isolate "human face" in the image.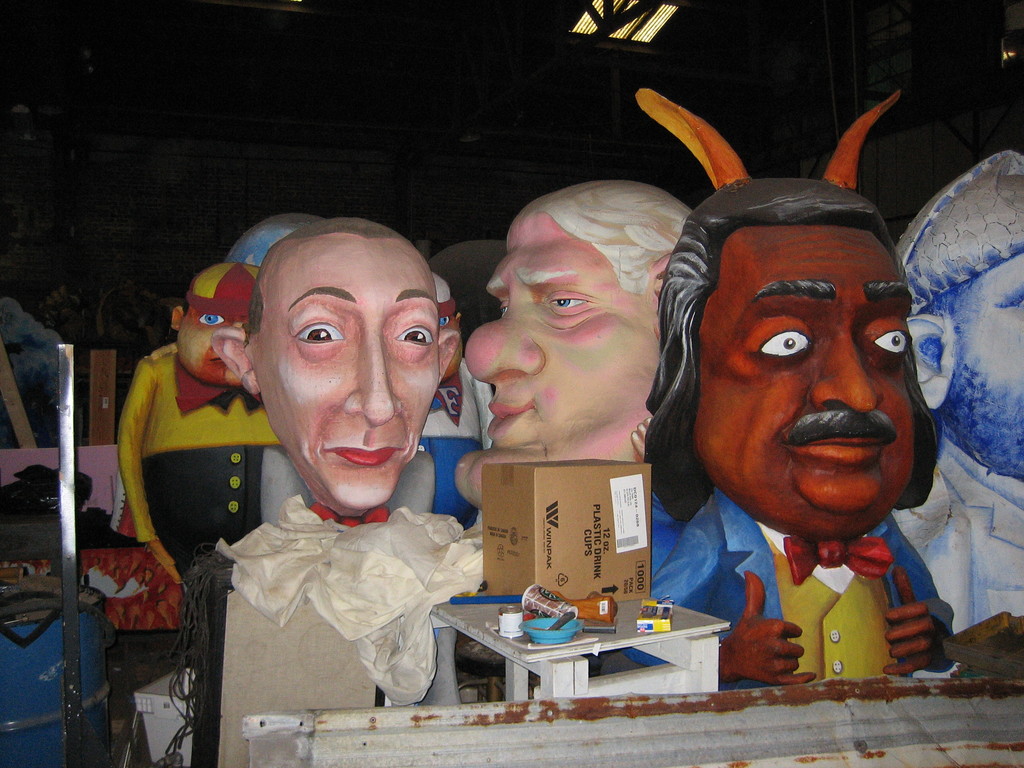
Isolated region: BBox(948, 249, 1023, 482).
